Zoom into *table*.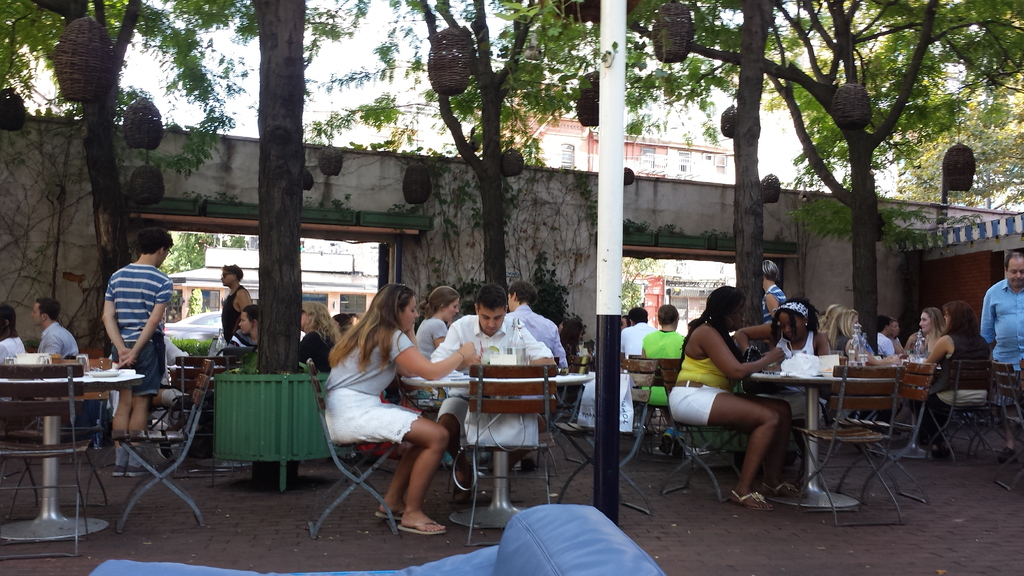
Zoom target: 749, 372, 897, 507.
